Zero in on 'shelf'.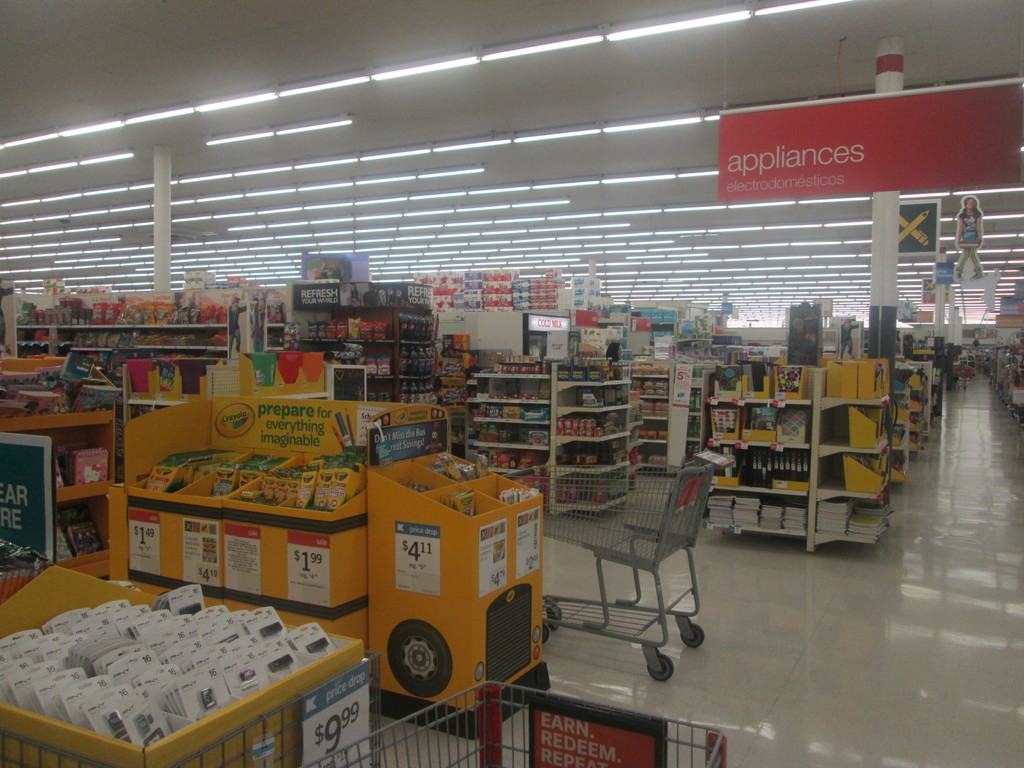
Zeroed in: [636,373,673,397].
